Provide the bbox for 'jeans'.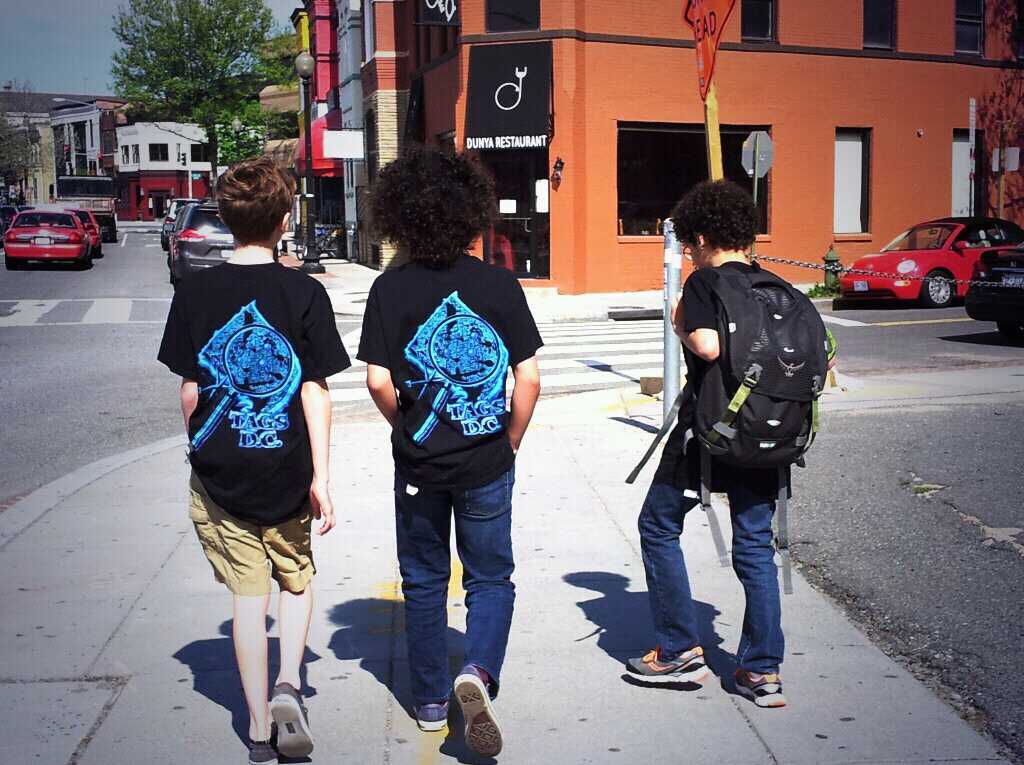
[x1=175, y1=490, x2=323, y2=596].
